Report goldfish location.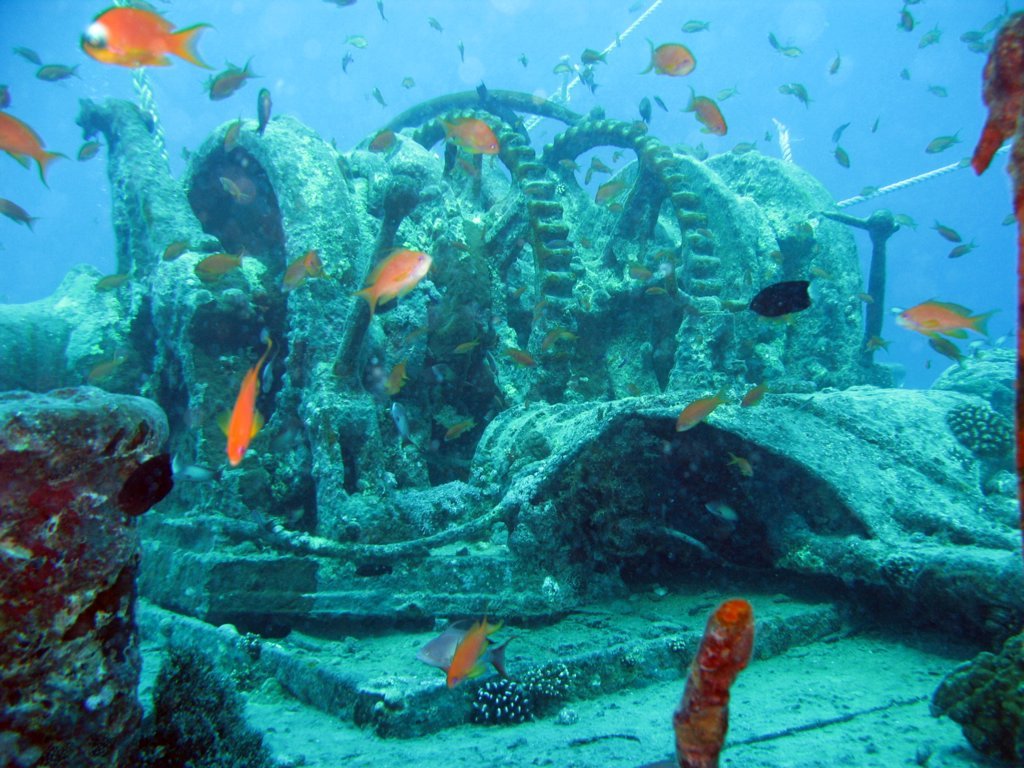
Report: x1=731 y1=136 x2=756 y2=156.
